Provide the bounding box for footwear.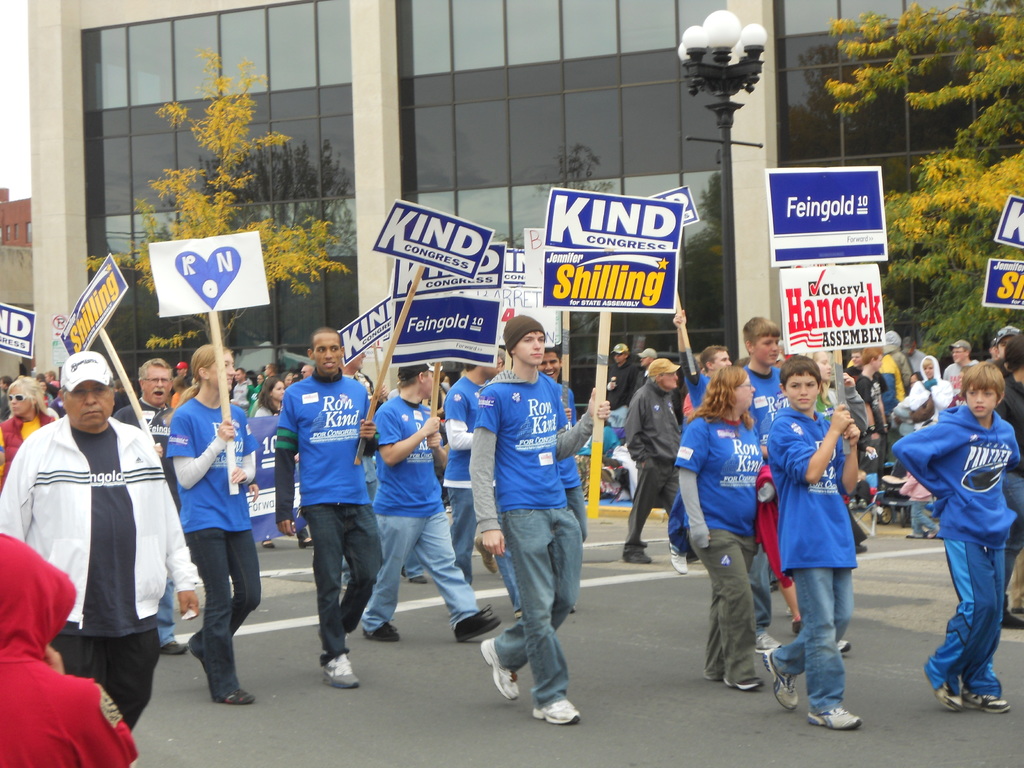
364:624:403:643.
